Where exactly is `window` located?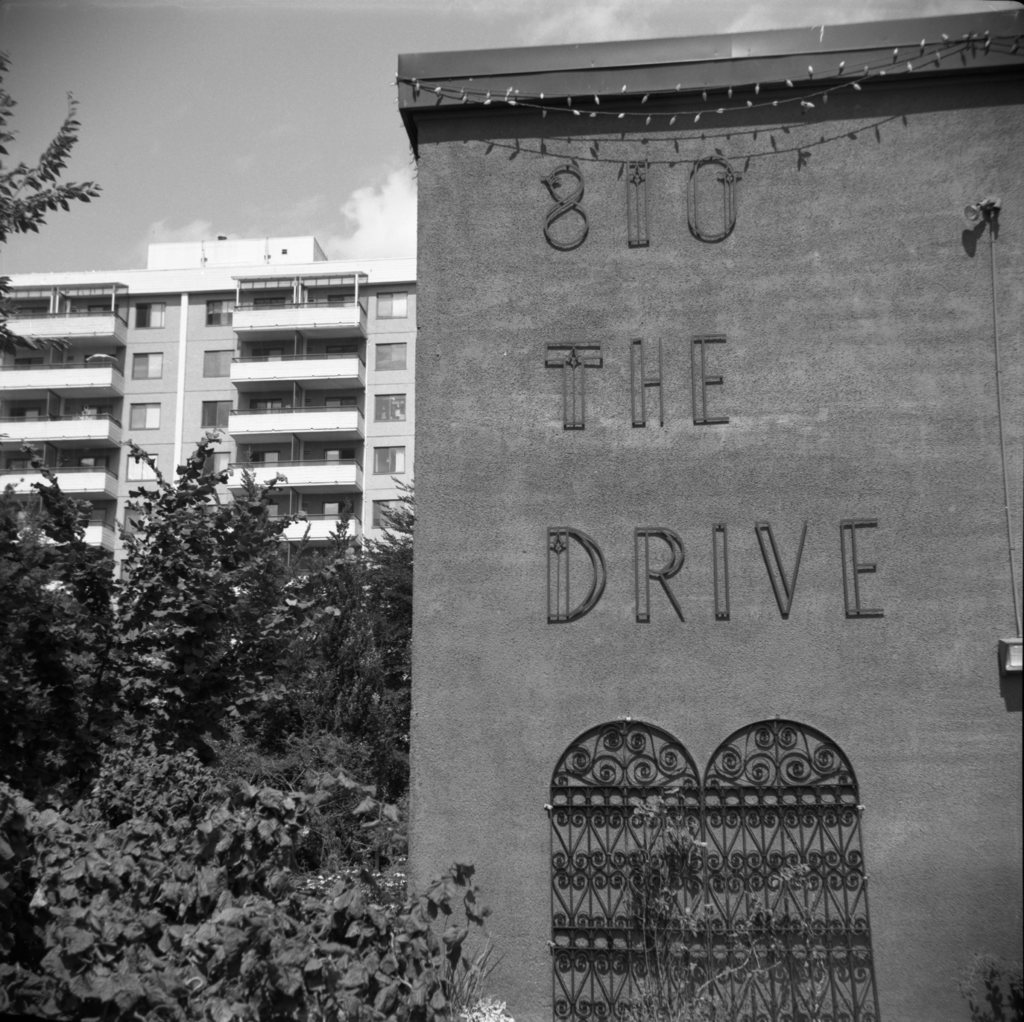
Its bounding box is region(118, 454, 154, 483).
